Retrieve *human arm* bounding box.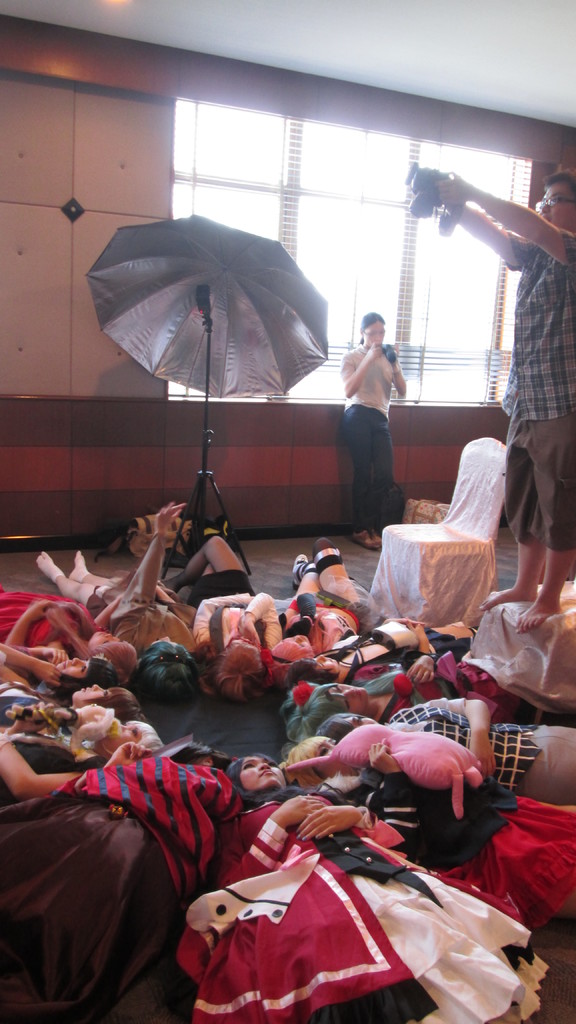
Bounding box: 115/502/173/622.
